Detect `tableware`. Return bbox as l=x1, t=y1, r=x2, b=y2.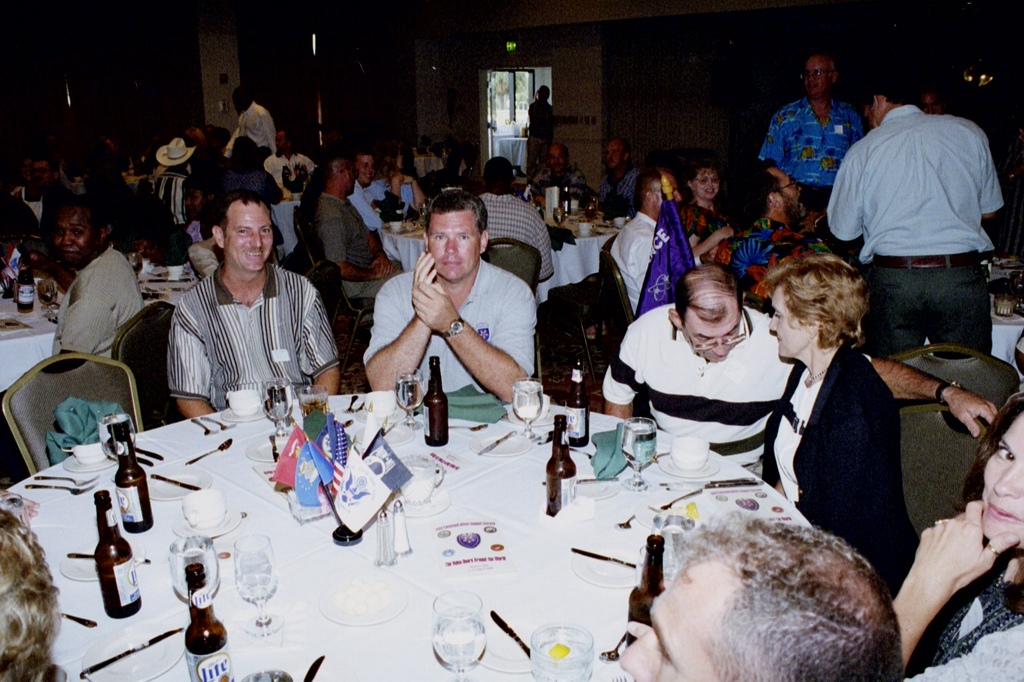
l=565, t=532, r=635, b=585.
